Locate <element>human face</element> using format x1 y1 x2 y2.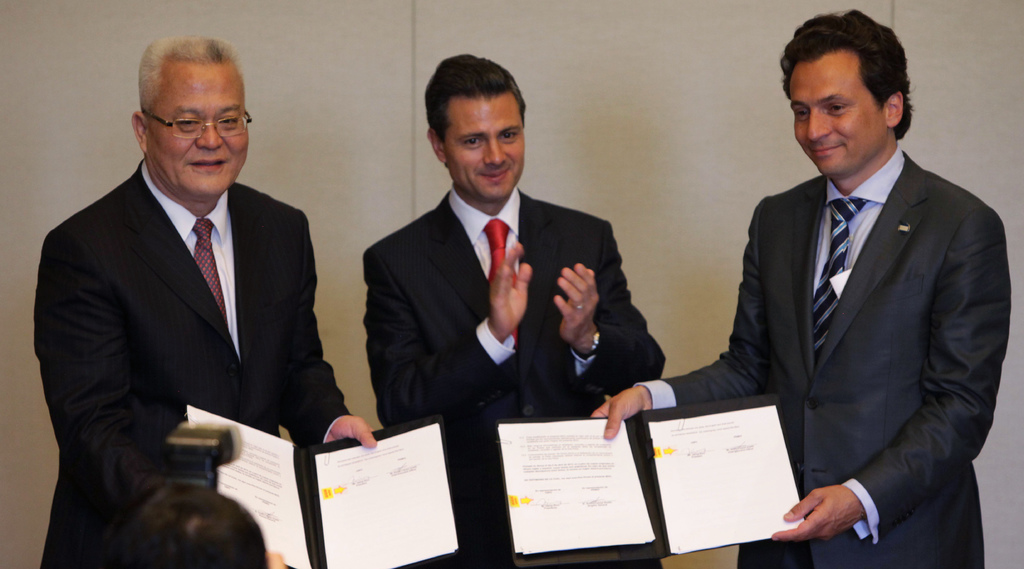
447 98 524 202.
